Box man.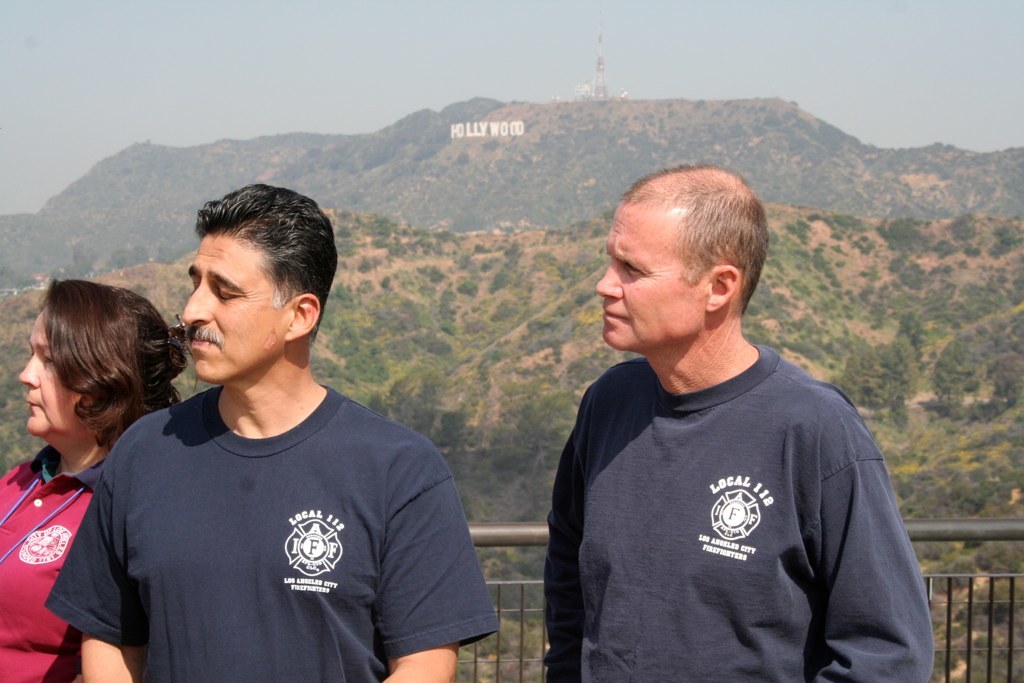
bbox=(50, 181, 485, 682).
